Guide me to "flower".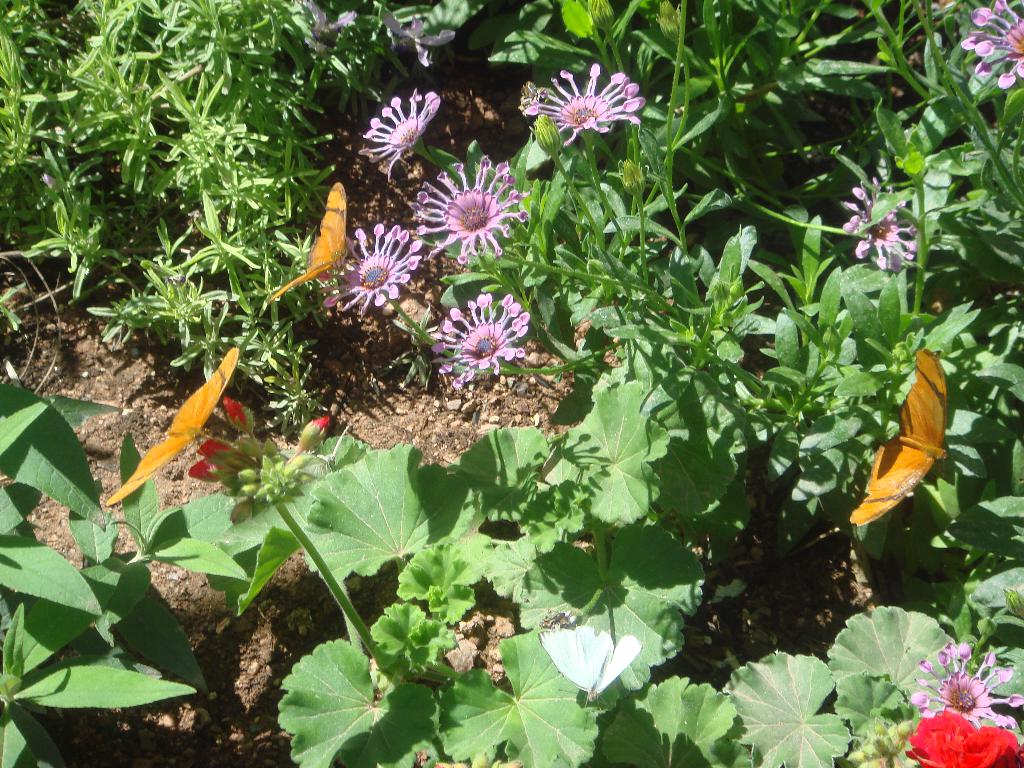
Guidance: BBox(354, 87, 442, 182).
